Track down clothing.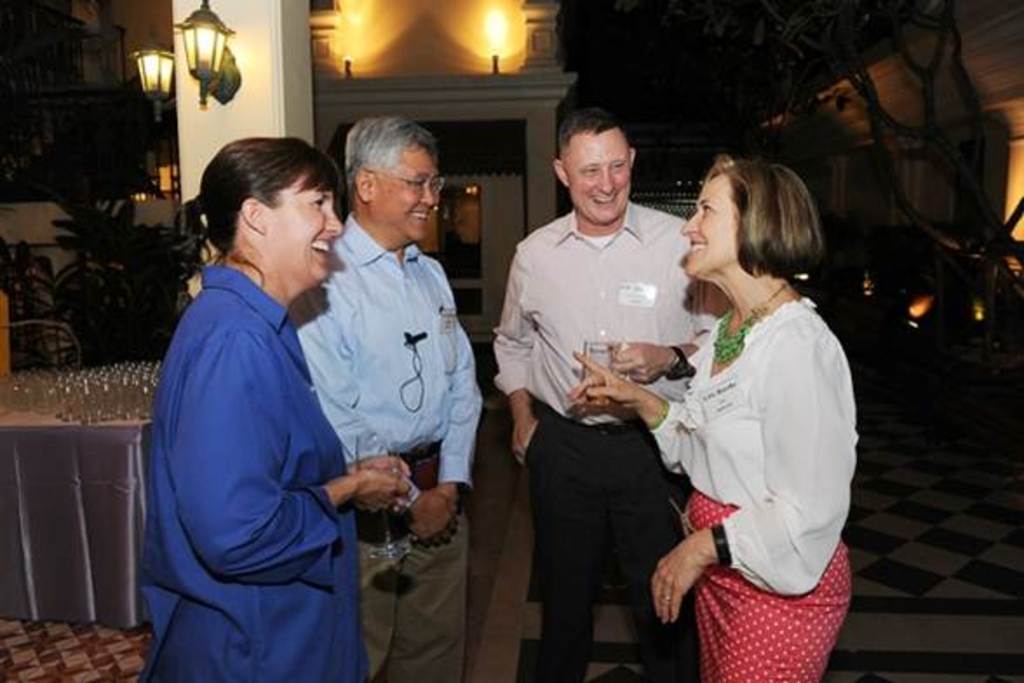
Tracked to detection(653, 291, 855, 681).
